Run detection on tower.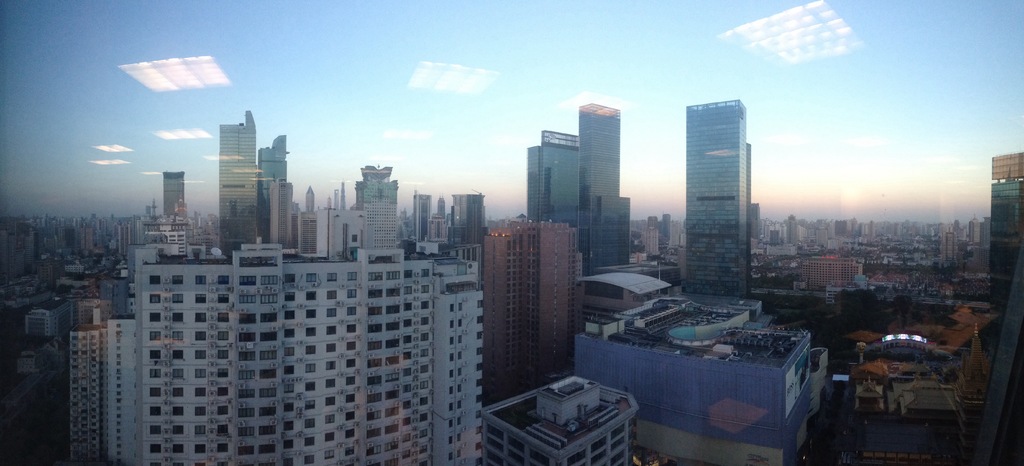
Result: Rect(788, 247, 858, 296).
